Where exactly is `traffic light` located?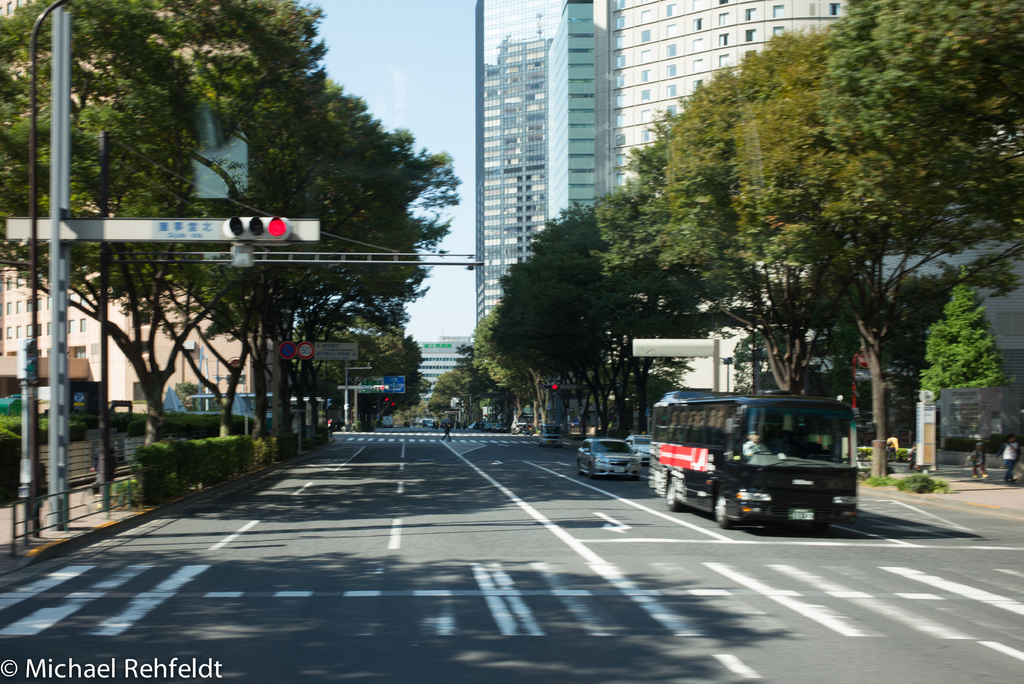
Its bounding box is locate(382, 396, 388, 403).
